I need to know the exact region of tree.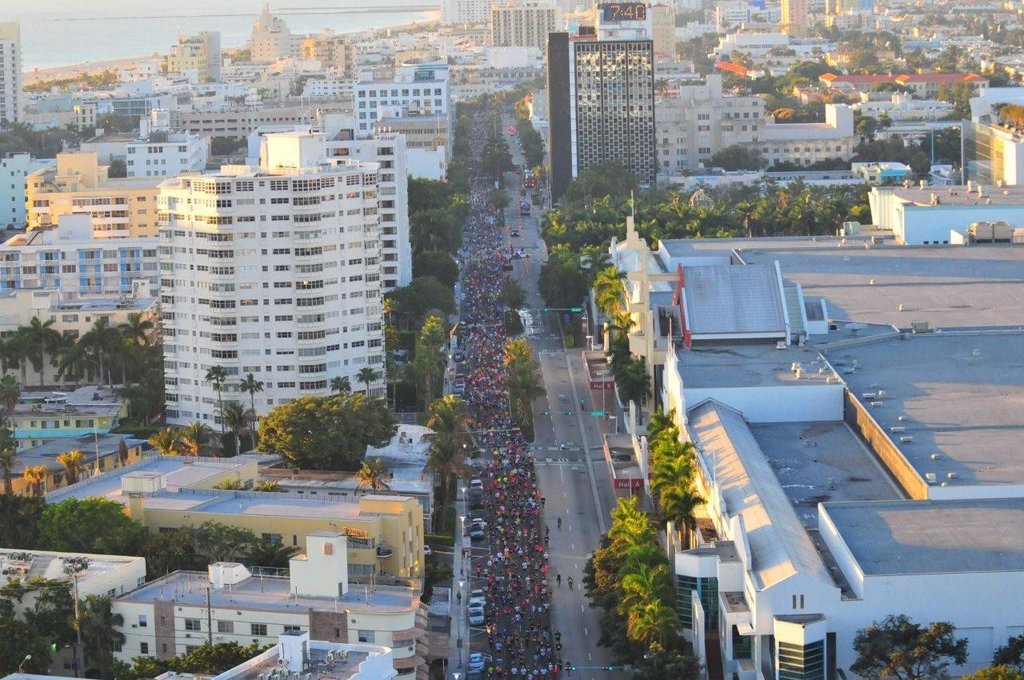
Region: x1=499 y1=272 x2=540 y2=318.
